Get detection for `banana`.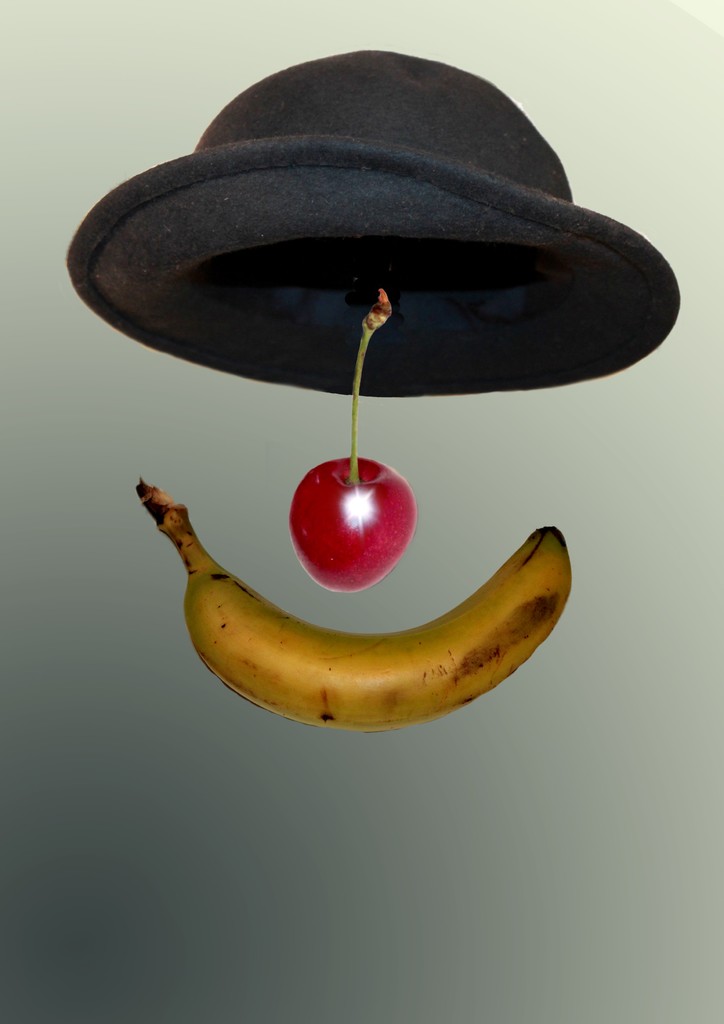
Detection: 143/487/575/731.
